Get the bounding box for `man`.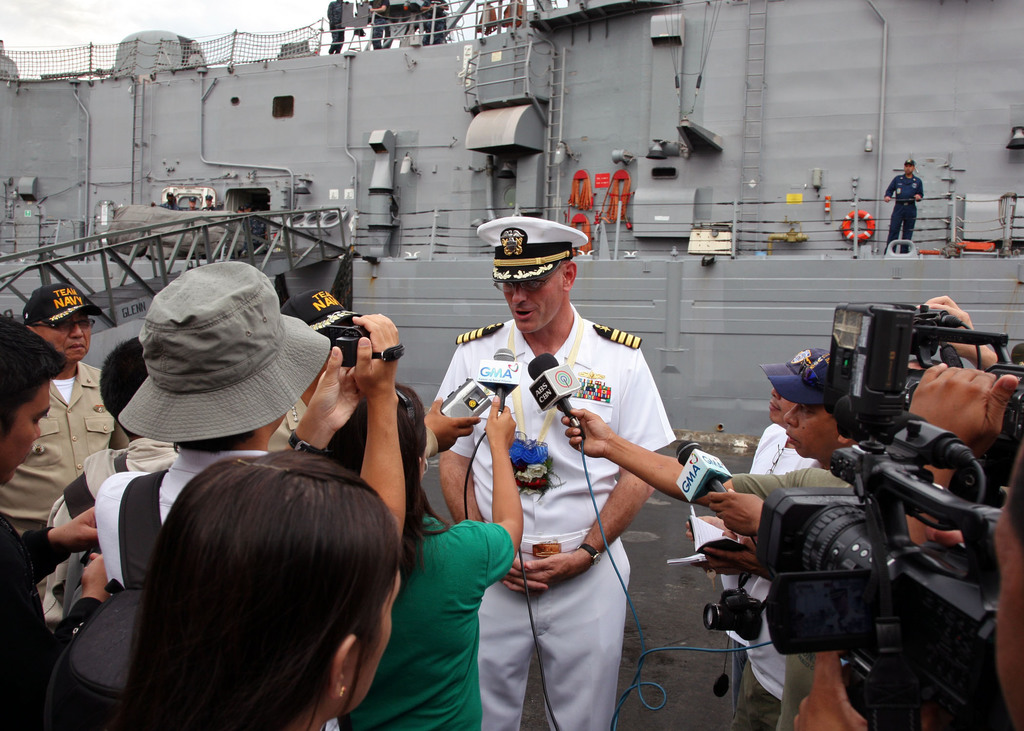
[0,312,101,730].
